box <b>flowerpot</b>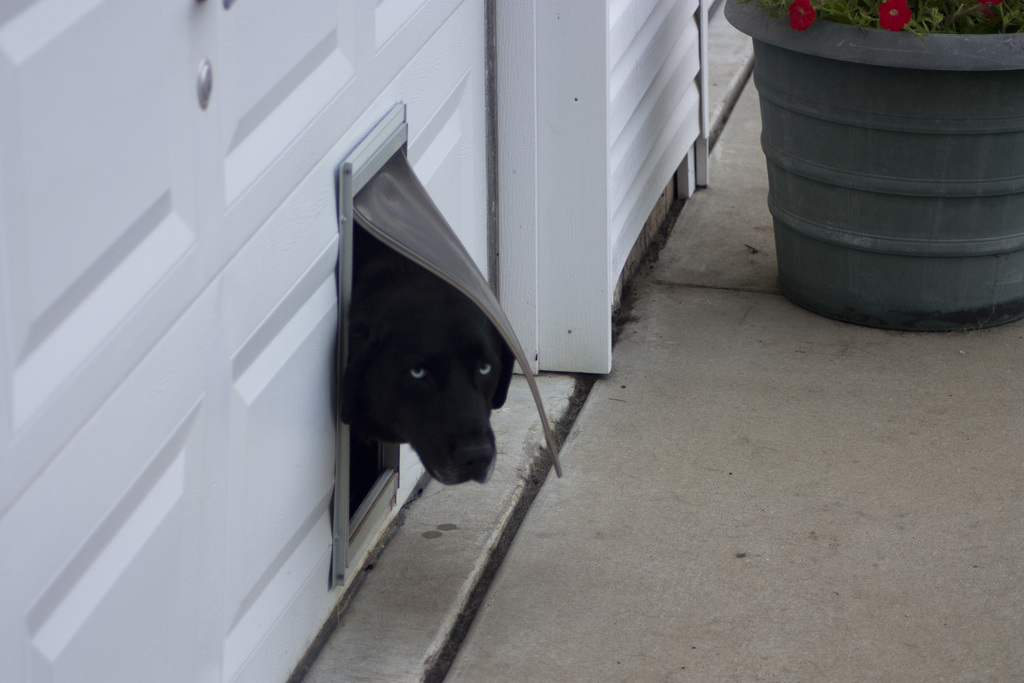
716/24/996/325
